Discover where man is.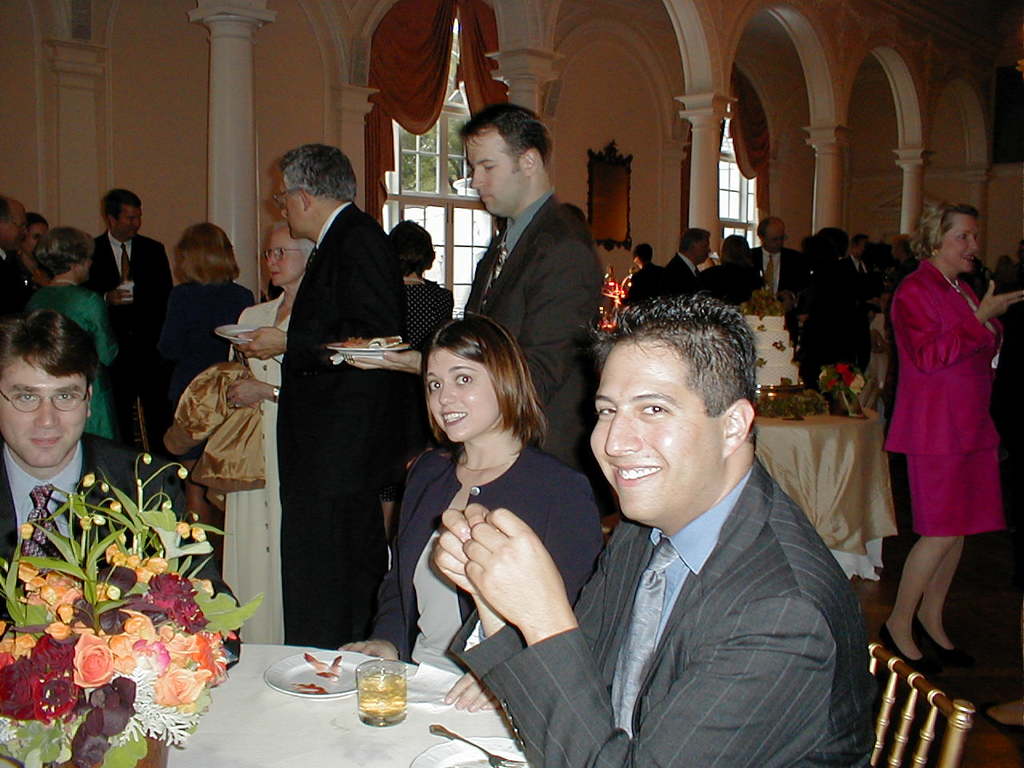
Discovered at locate(987, 277, 997, 318).
